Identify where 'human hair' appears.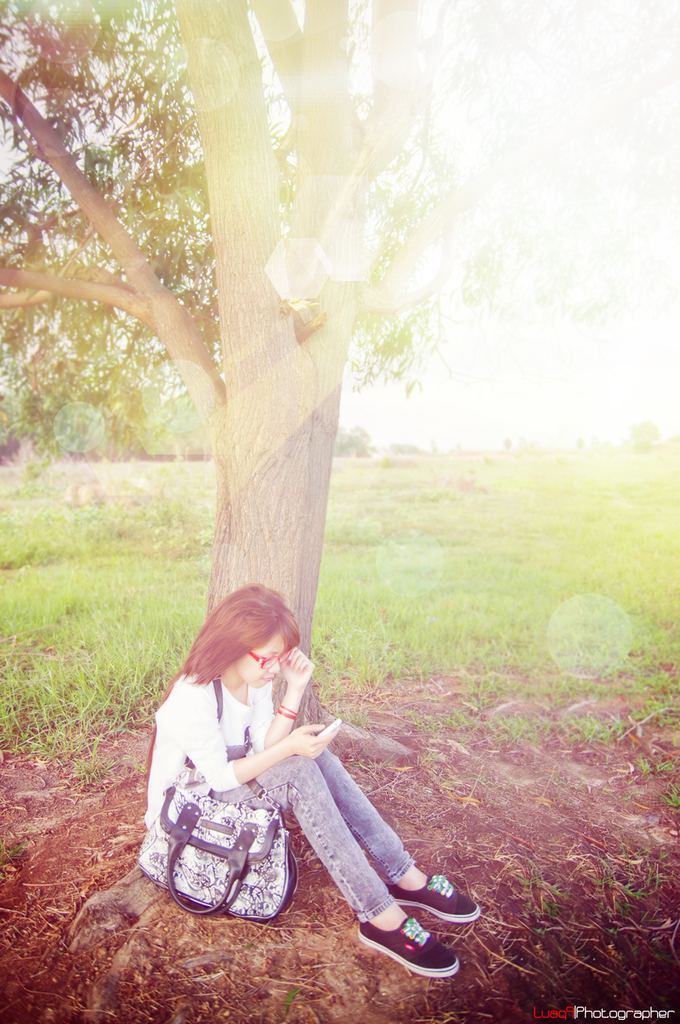
Appears at <box>182,578,299,680</box>.
